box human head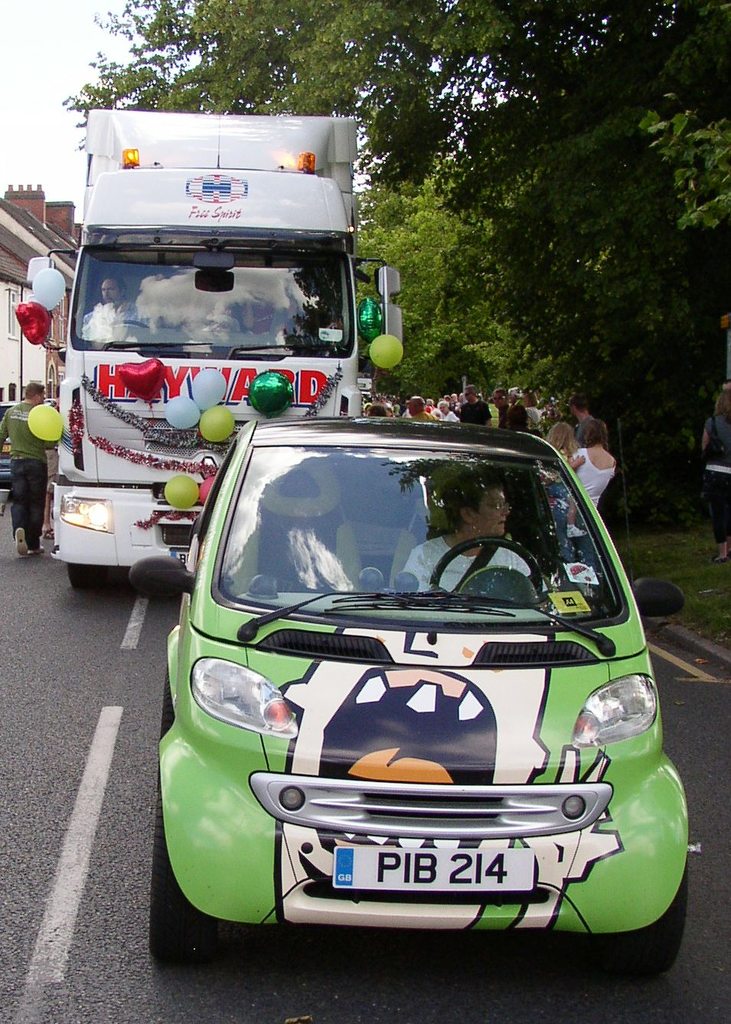
locate(437, 474, 513, 534)
